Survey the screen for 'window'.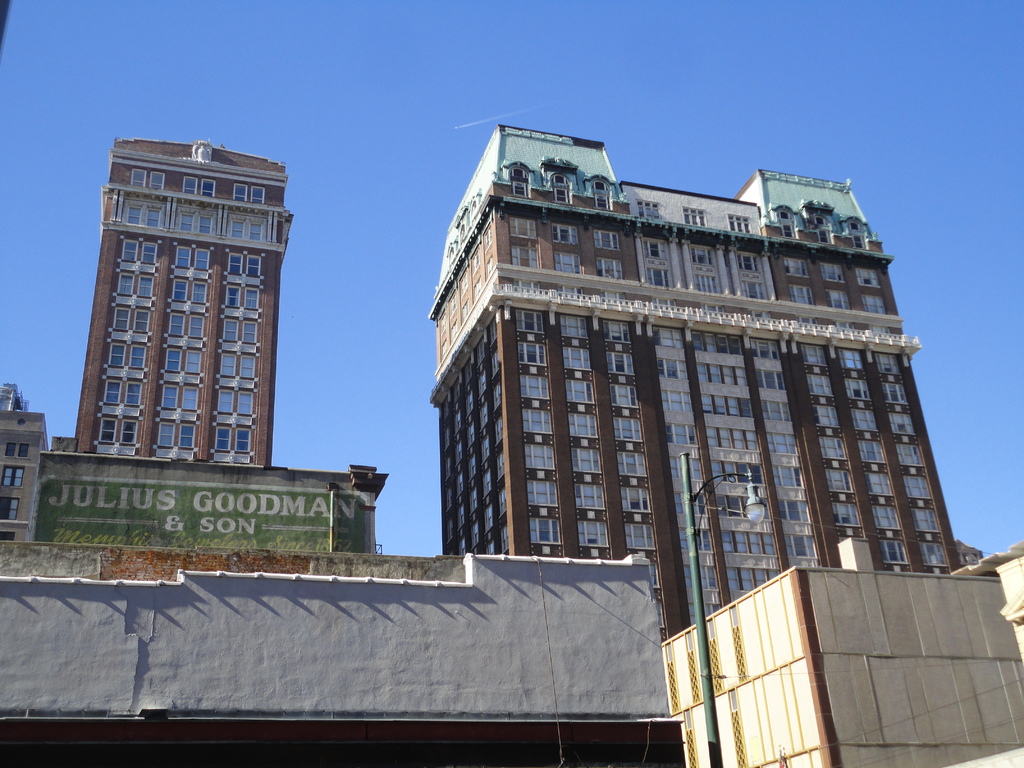
Survey found: l=214, t=385, r=256, b=418.
